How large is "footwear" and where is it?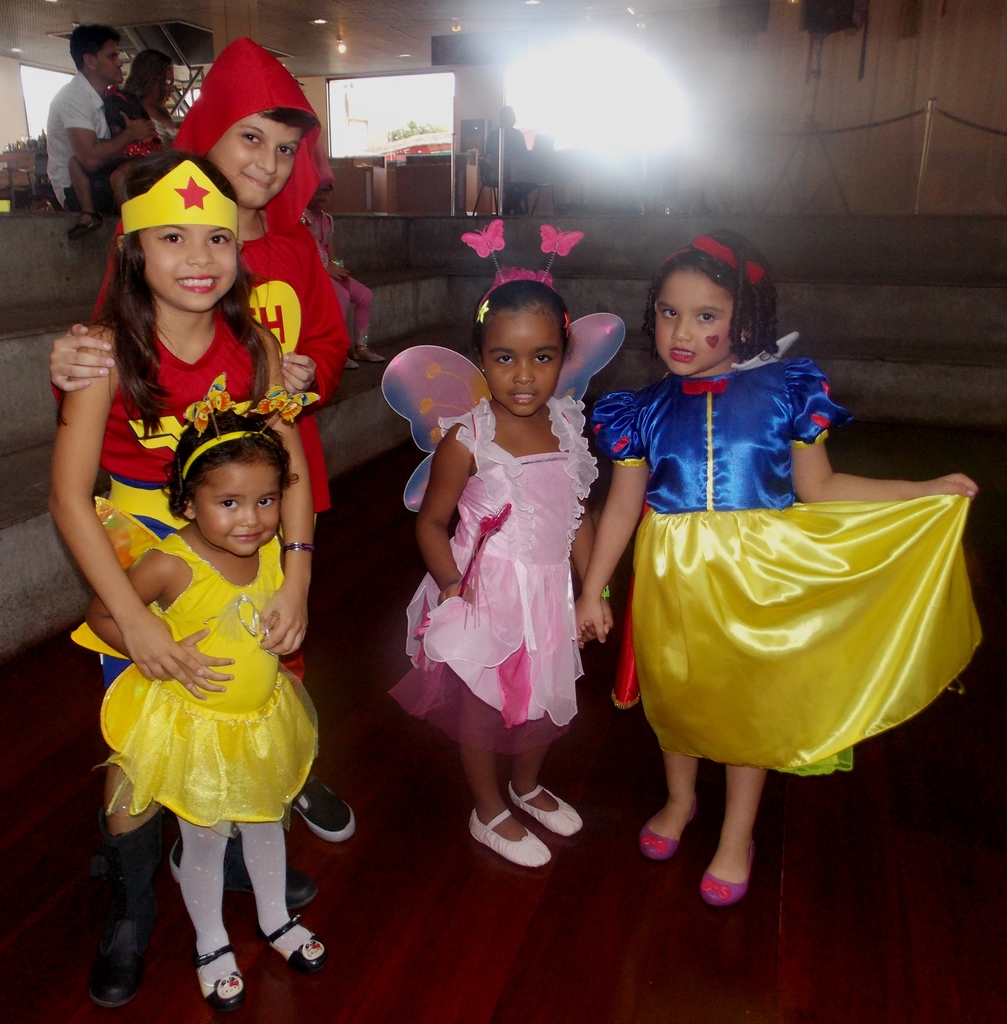
Bounding box: {"left": 513, "top": 770, "right": 576, "bottom": 840}.
